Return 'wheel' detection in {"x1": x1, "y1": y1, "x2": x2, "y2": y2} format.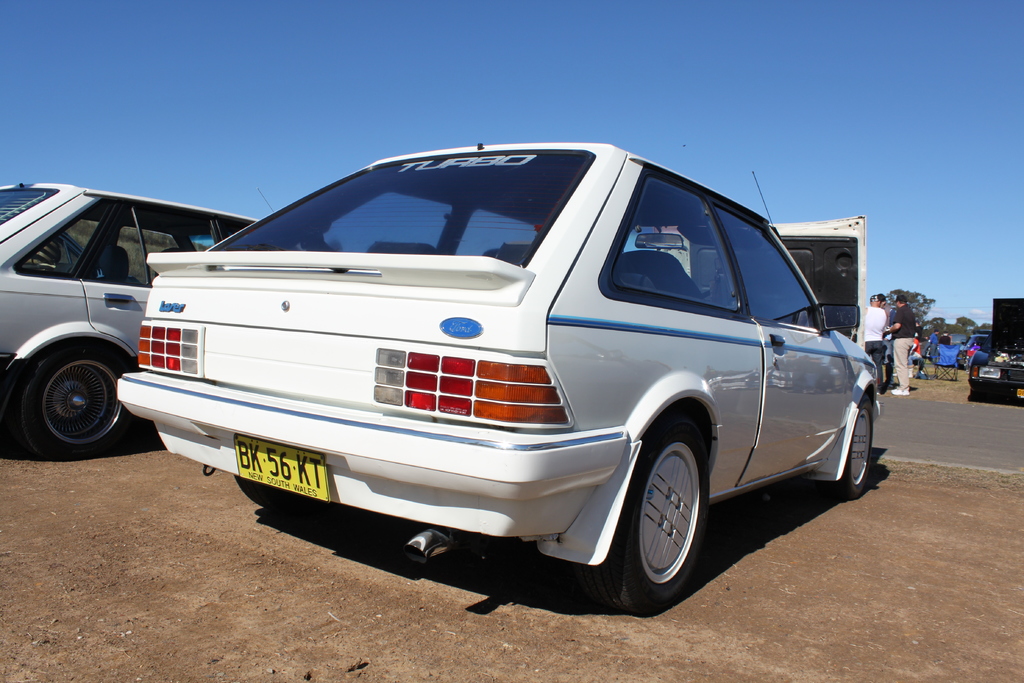
{"x1": 842, "y1": 395, "x2": 869, "y2": 498}.
